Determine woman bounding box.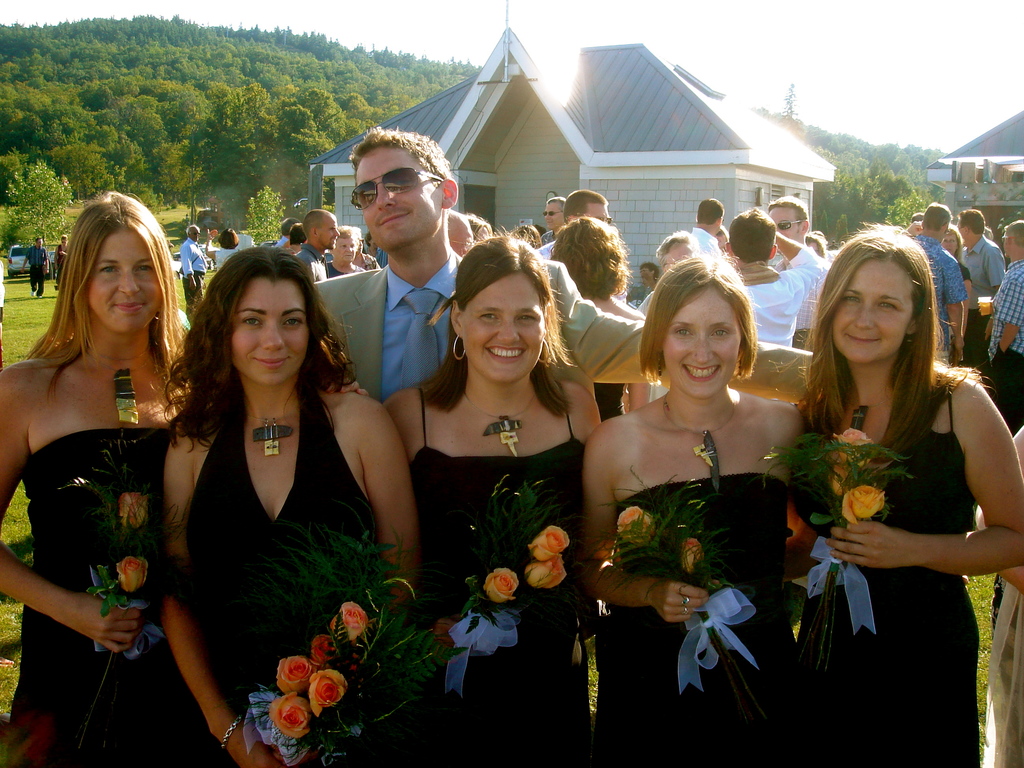
Determined: detection(782, 216, 1023, 767).
